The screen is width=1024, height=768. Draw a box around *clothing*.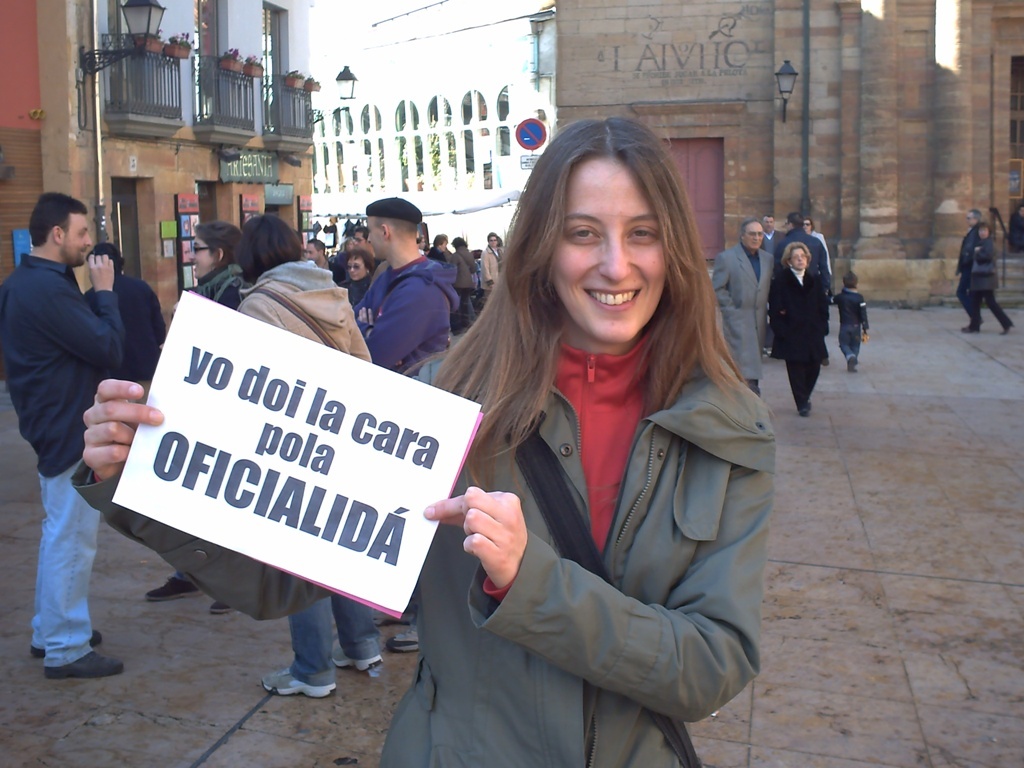
(249,261,402,680).
